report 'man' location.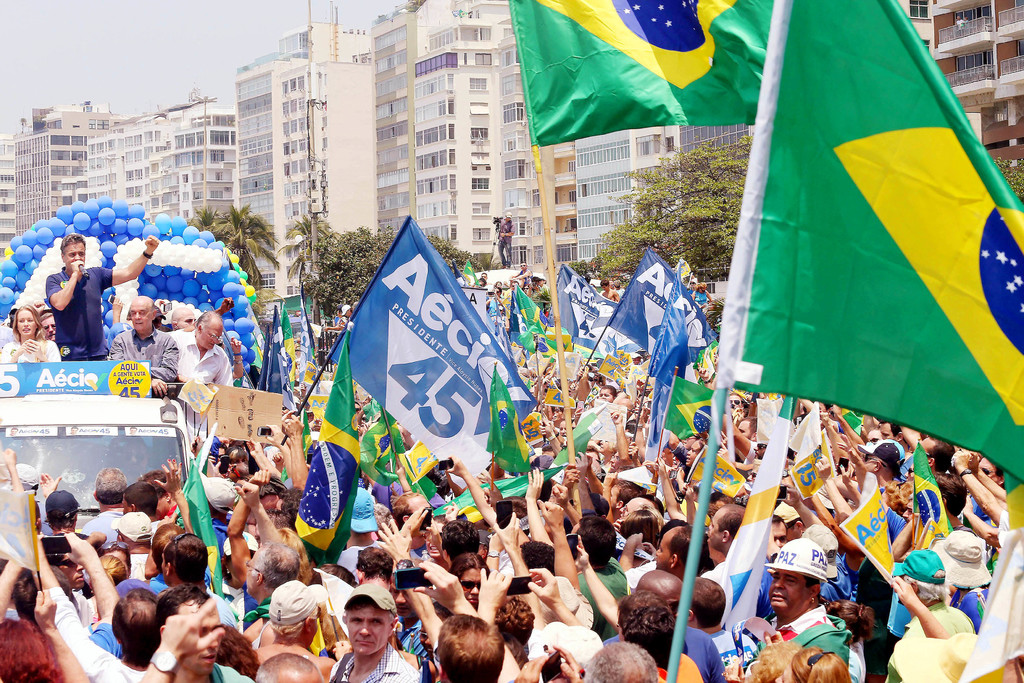
Report: region(141, 586, 264, 682).
